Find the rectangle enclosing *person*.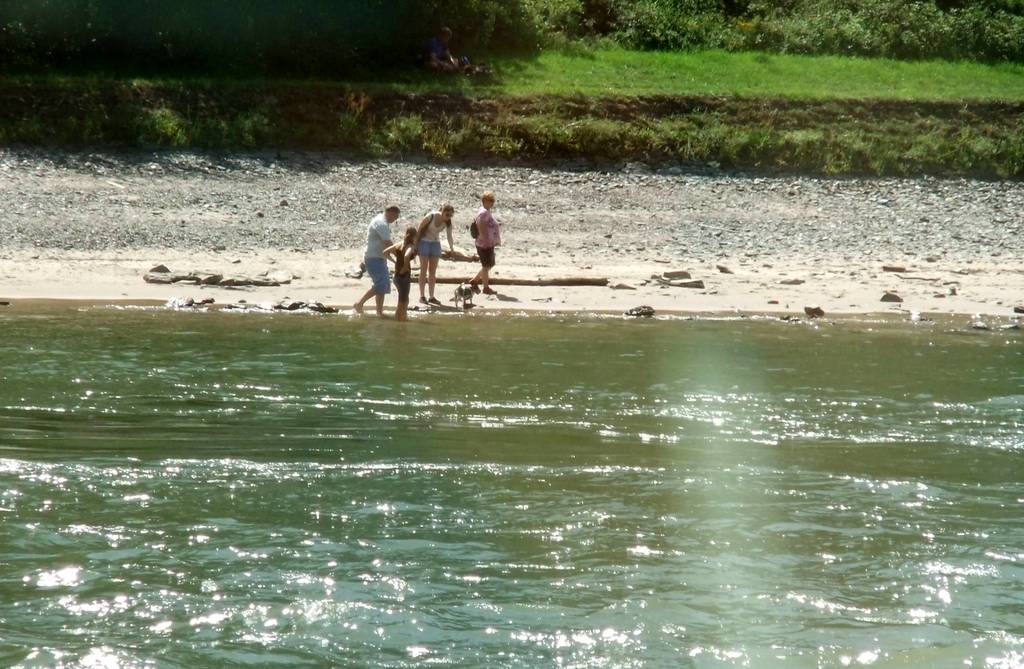
bbox=[355, 202, 398, 315].
